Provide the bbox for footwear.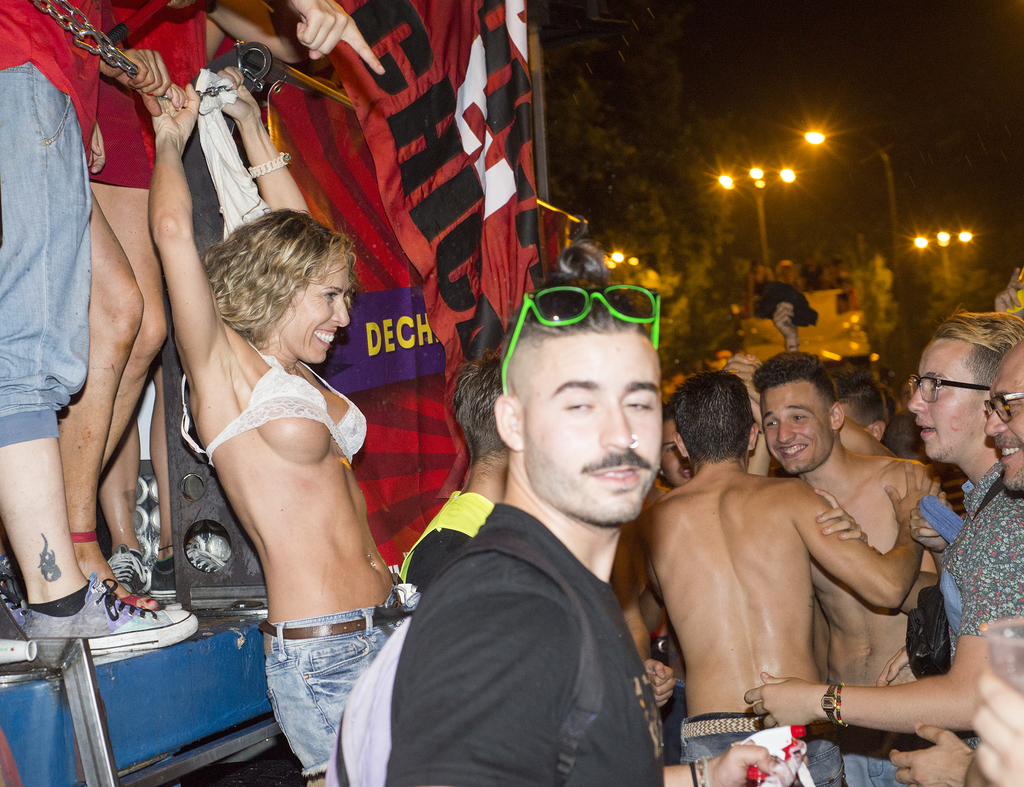
{"left": 118, "top": 591, "right": 156, "bottom": 611}.
